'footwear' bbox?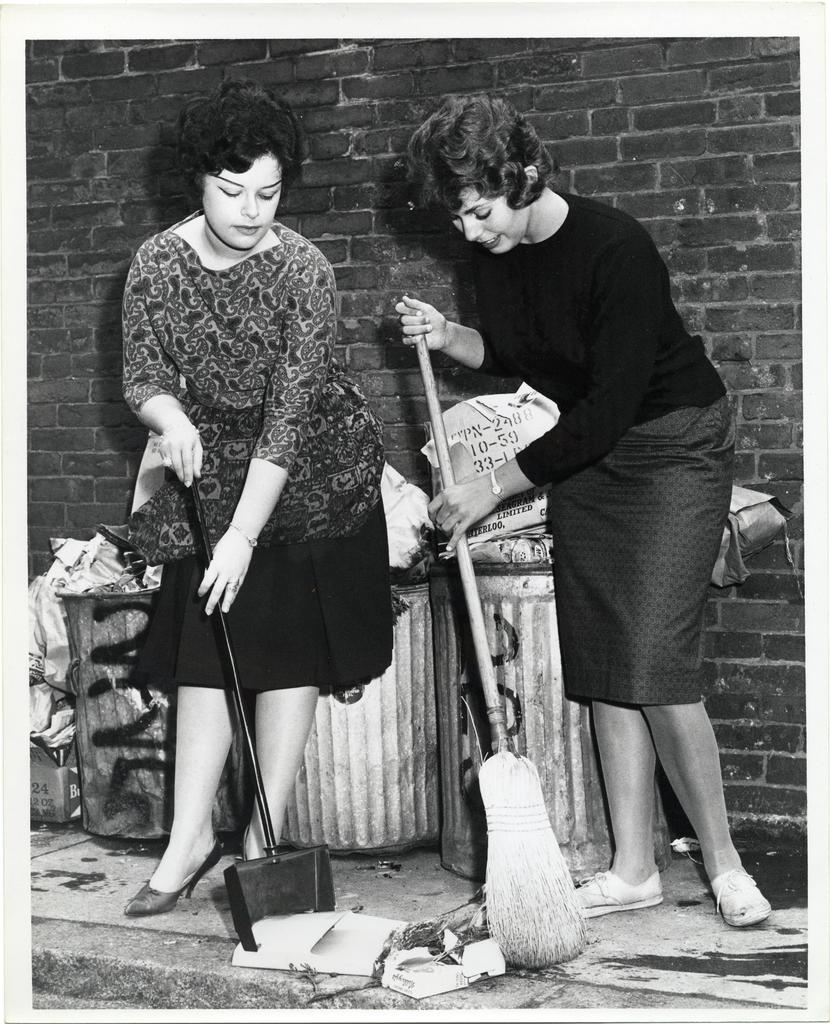
571, 861, 669, 917
